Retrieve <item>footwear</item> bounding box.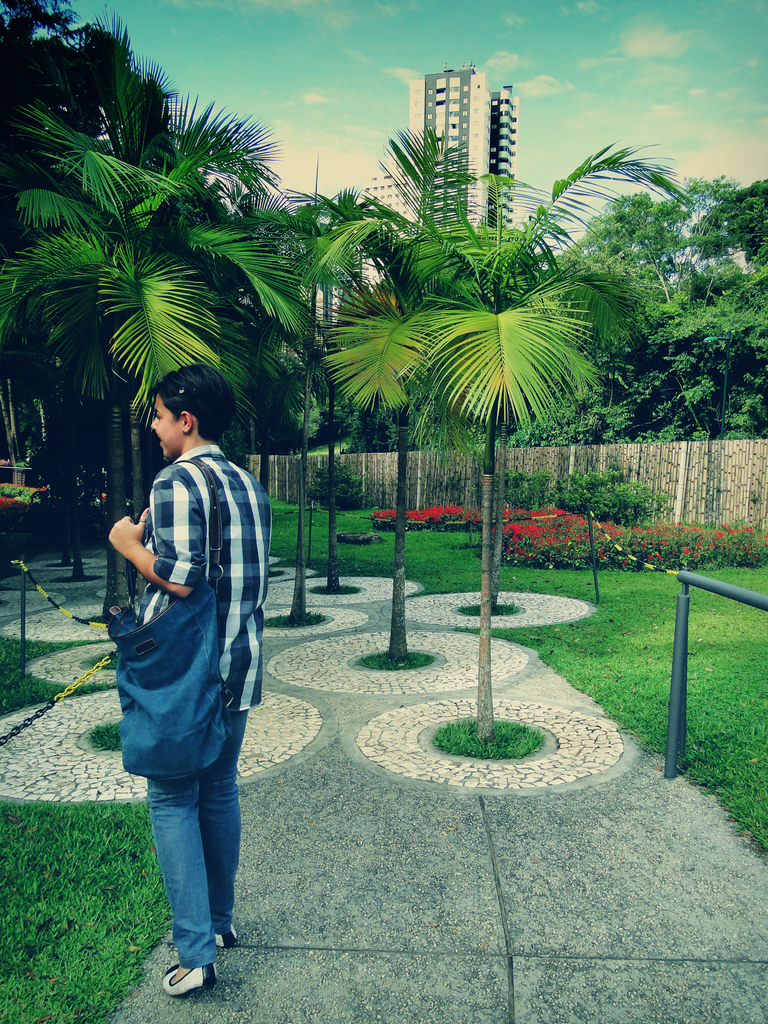
Bounding box: left=157, top=959, right=220, bottom=998.
